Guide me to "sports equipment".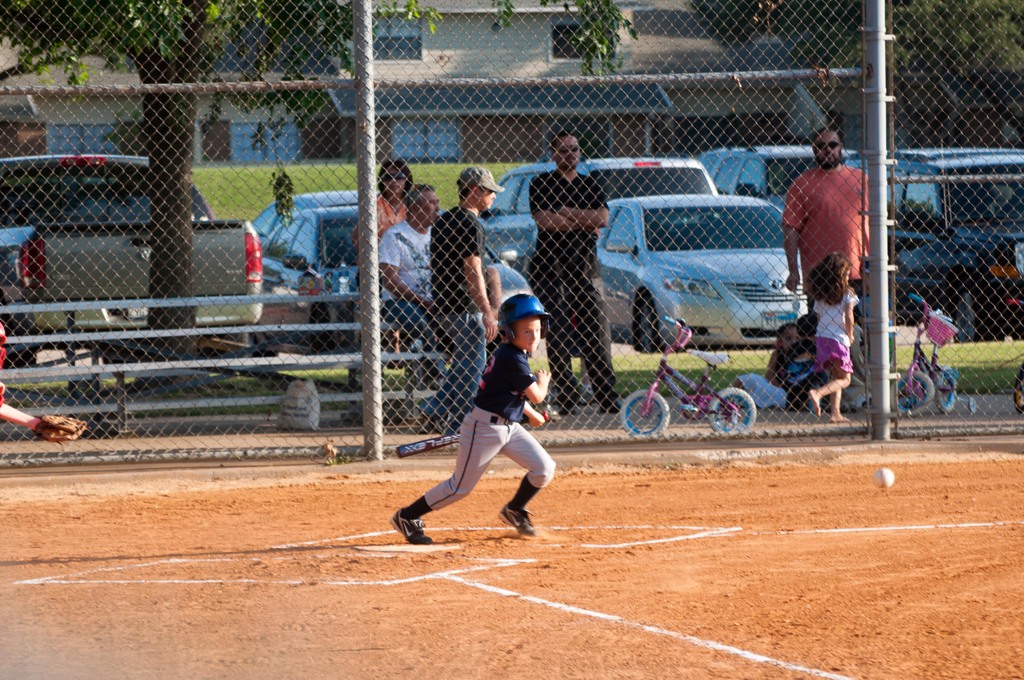
Guidance: region(498, 503, 538, 542).
